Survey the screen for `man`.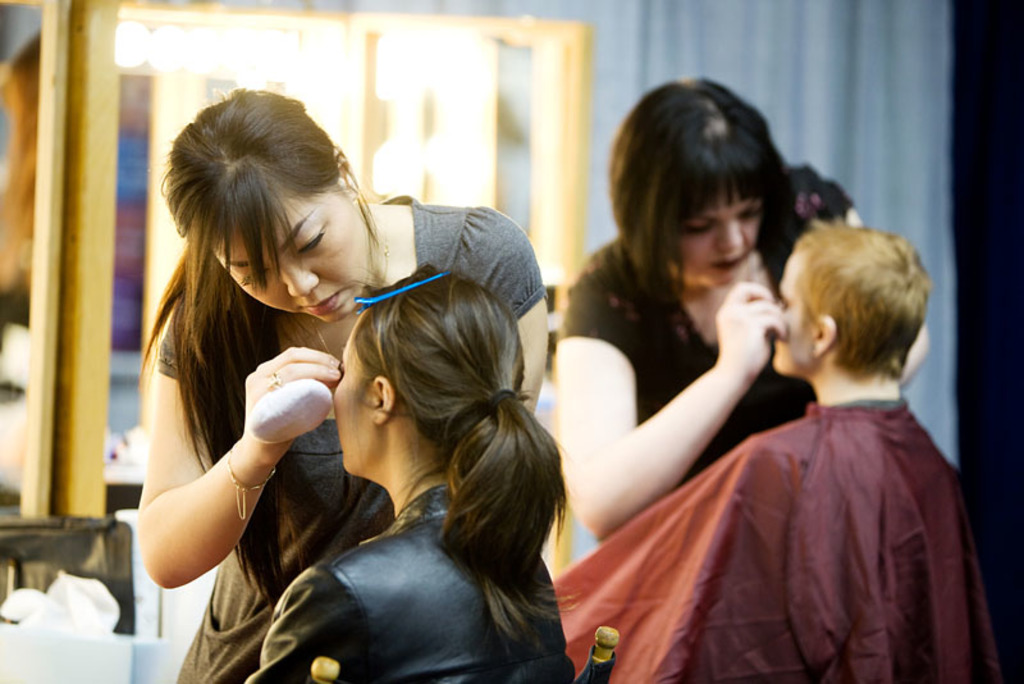
Survey found: locate(547, 216, 1021, 683).
